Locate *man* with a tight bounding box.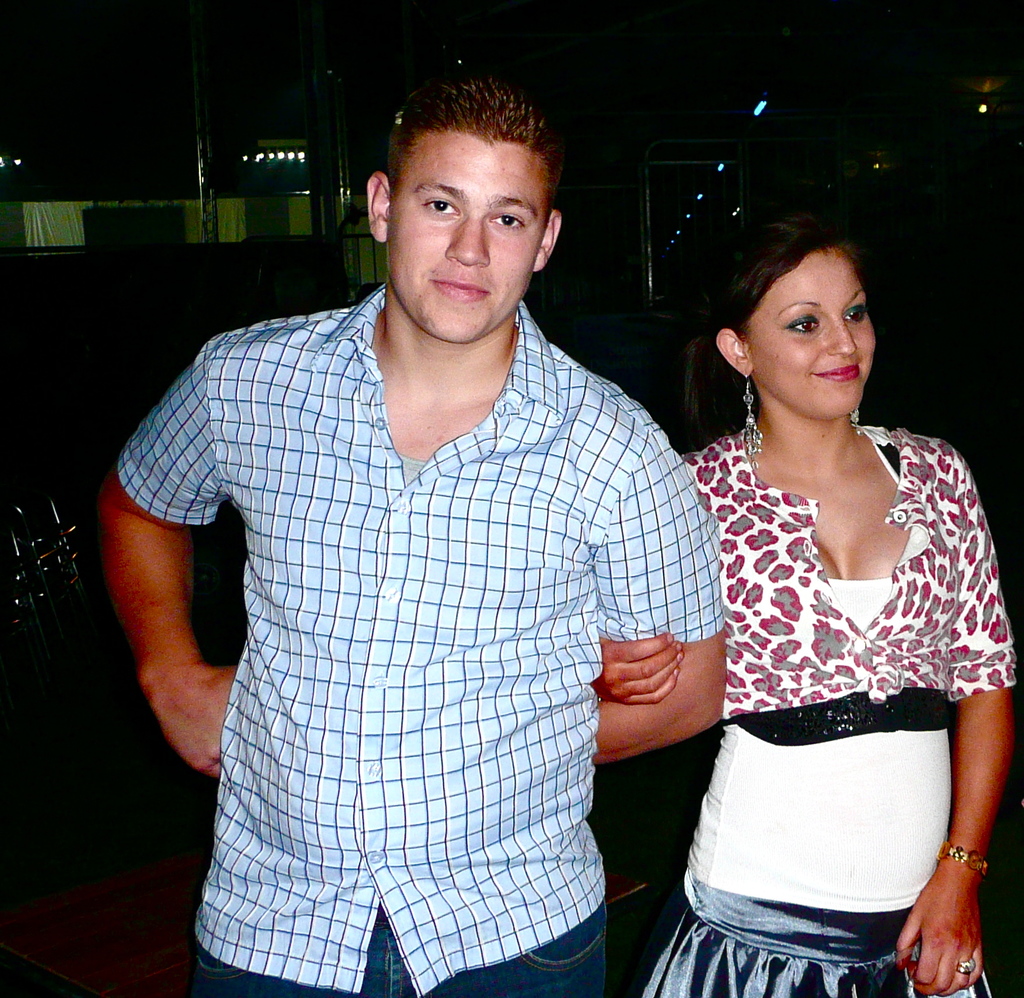
rect(99, 69, 726, 994).
